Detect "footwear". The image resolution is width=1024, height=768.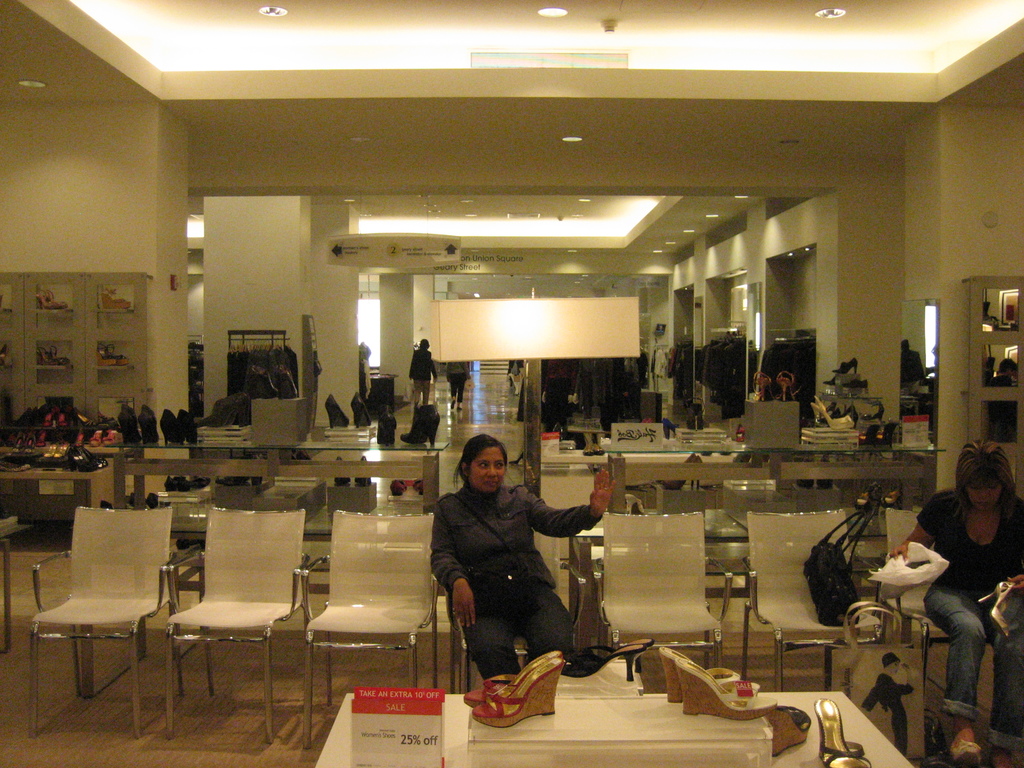
{"x1": 737, "y1": 425, "x2": 746, "y2": 442}.
